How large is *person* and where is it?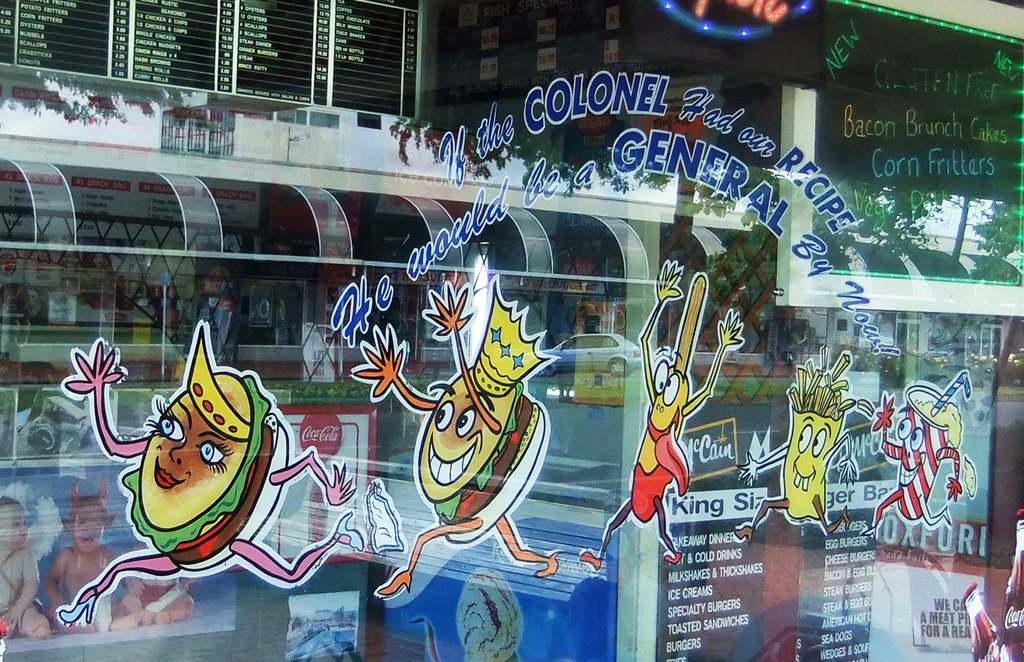
Bounding box: box=[51, 482, 129, 634].
